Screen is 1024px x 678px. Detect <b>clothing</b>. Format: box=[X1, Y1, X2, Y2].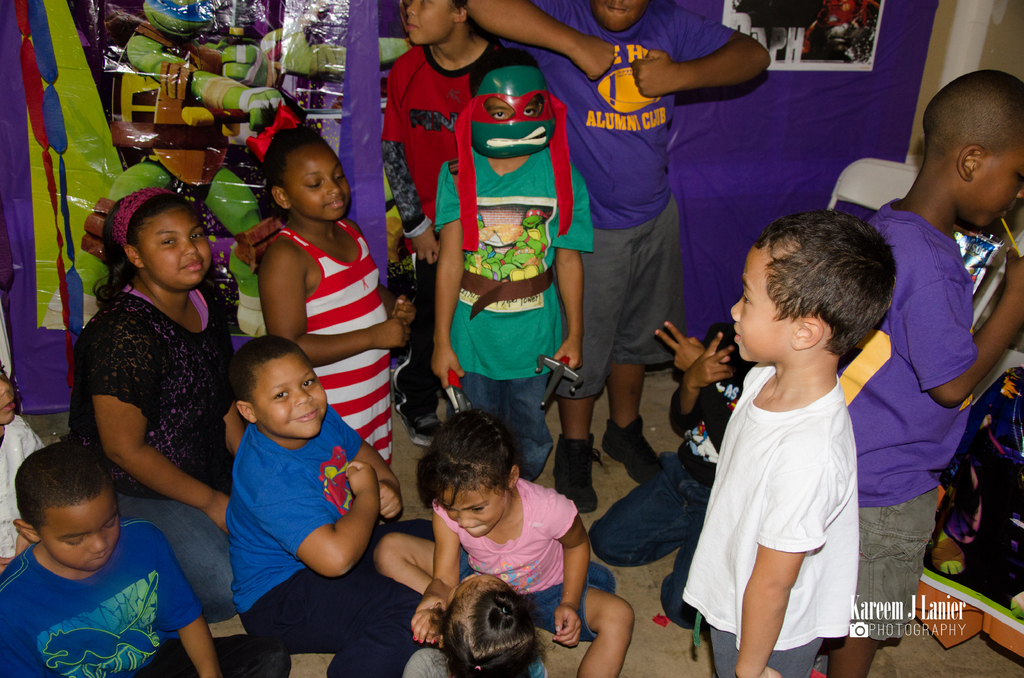
box=[220, 405, 439, 672].
